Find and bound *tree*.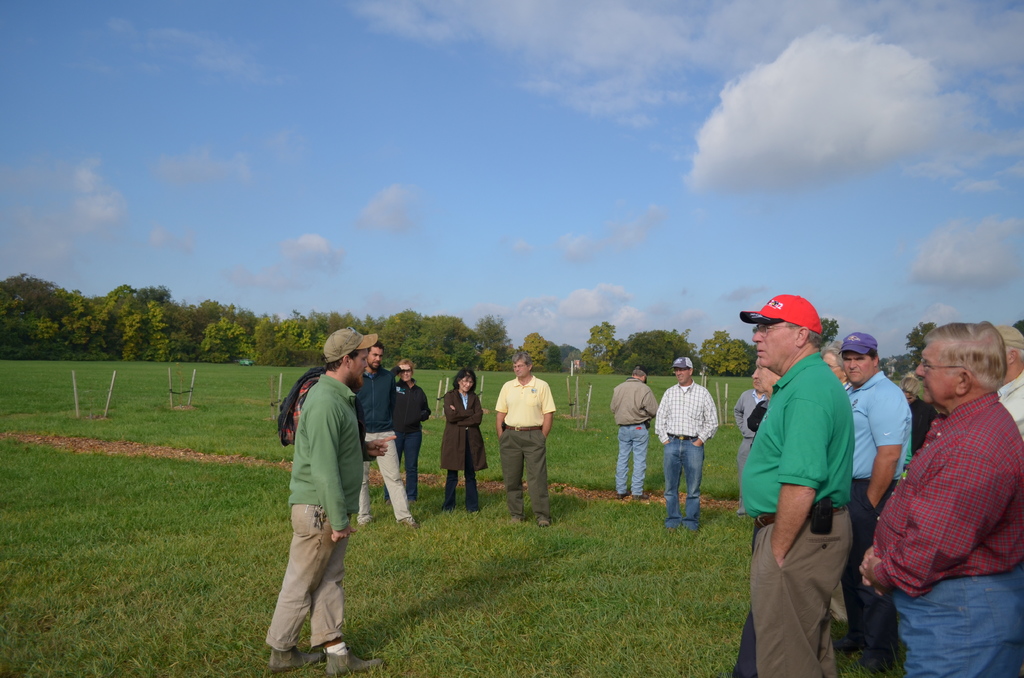
Bound: 801,309,833,355.
